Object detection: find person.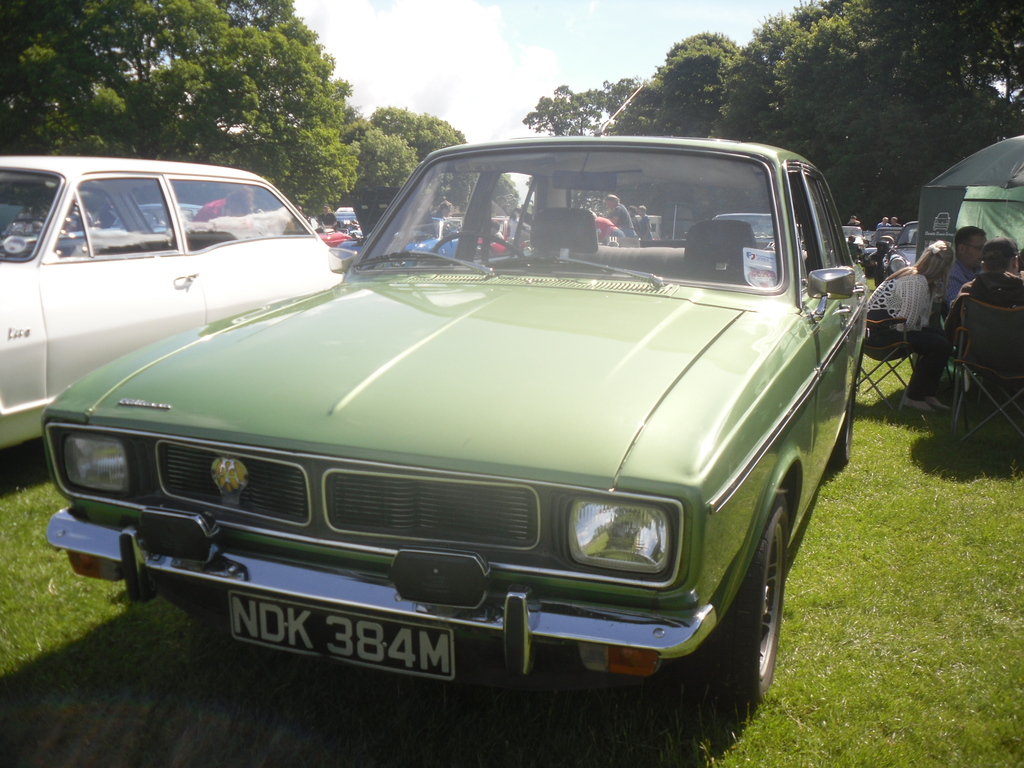
[483, 220, 510, 239].
